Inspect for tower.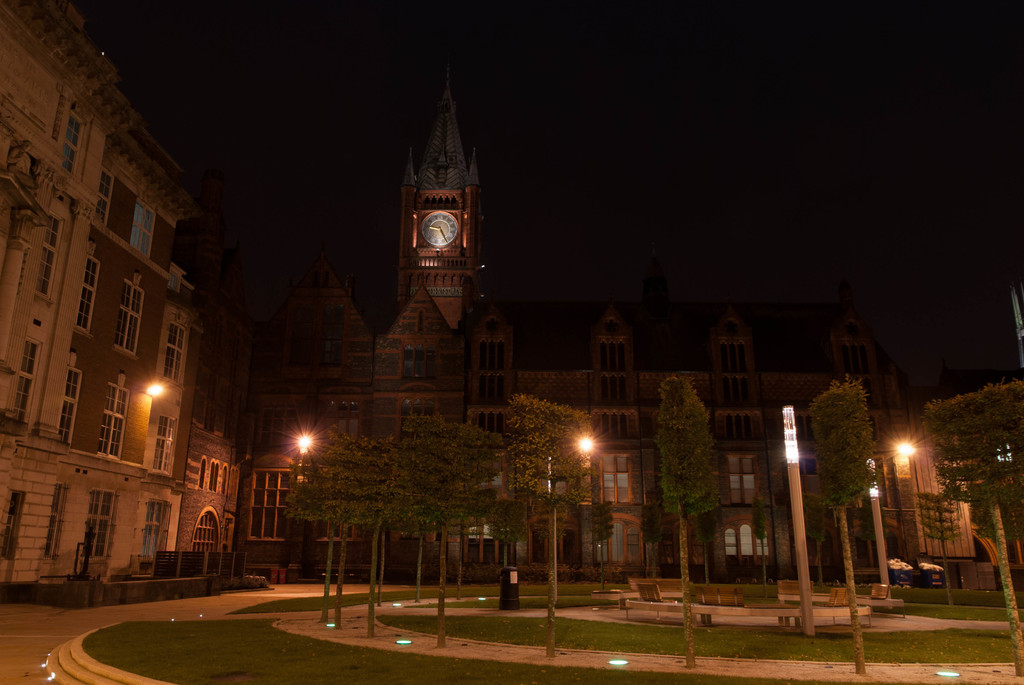
Inspection: Rect(392, 52, 492, 328).
